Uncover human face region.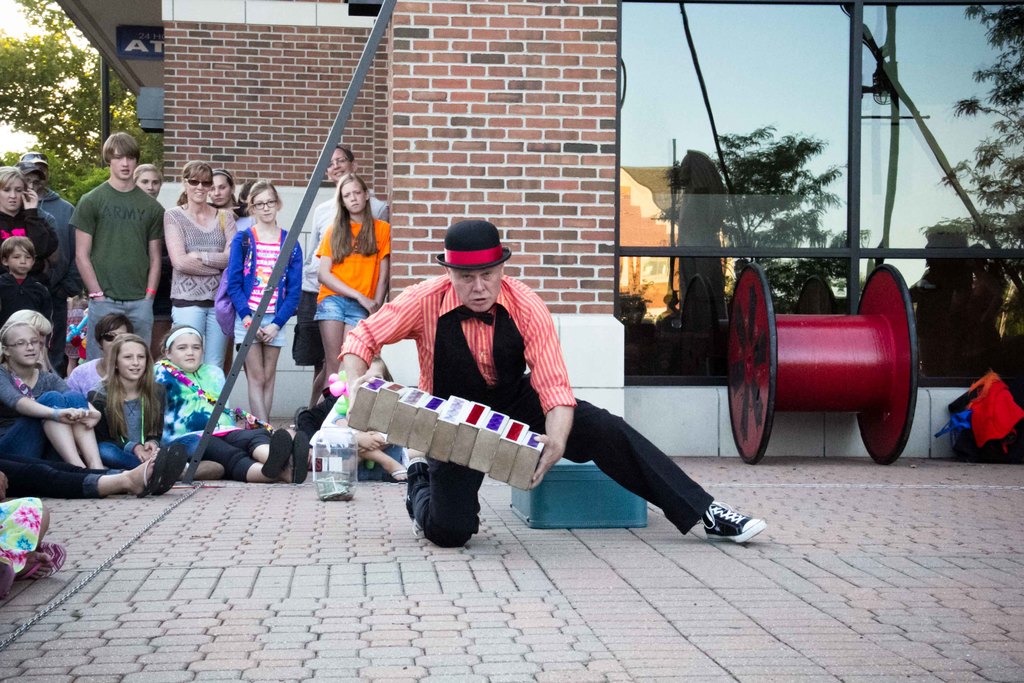
Uncovered: x1=116, y1=345, x2=144, y2=378.
